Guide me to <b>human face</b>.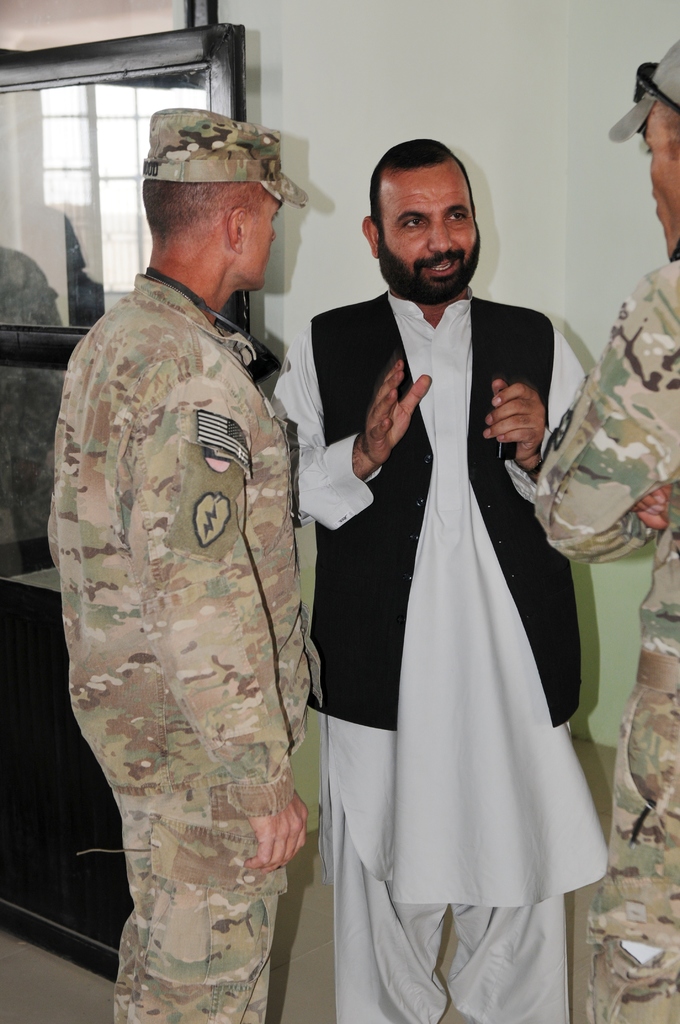
Guidance: [x1=363, y1=156, x2=481, y2=287].
